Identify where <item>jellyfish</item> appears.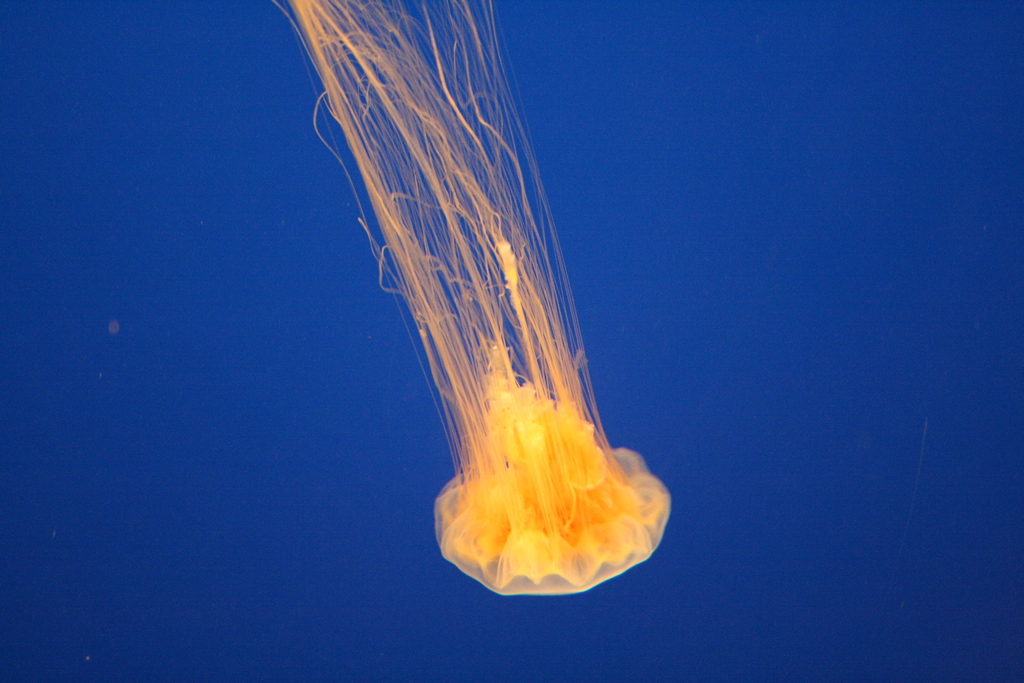
Appears at (241, 18, 694, 623).
